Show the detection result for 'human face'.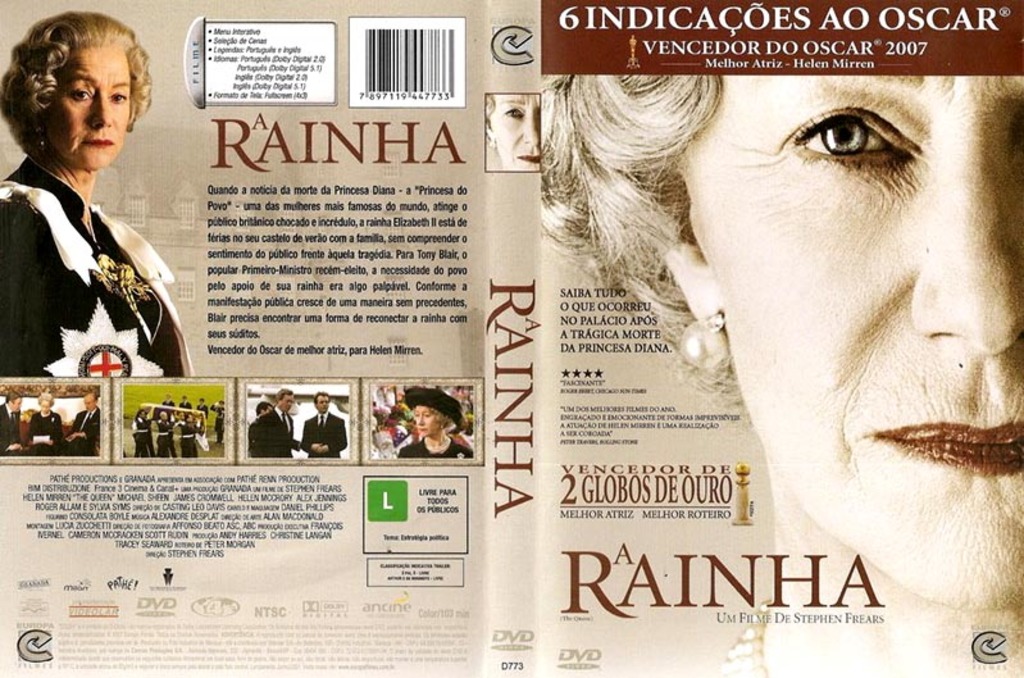
[670,73,1019,610].
